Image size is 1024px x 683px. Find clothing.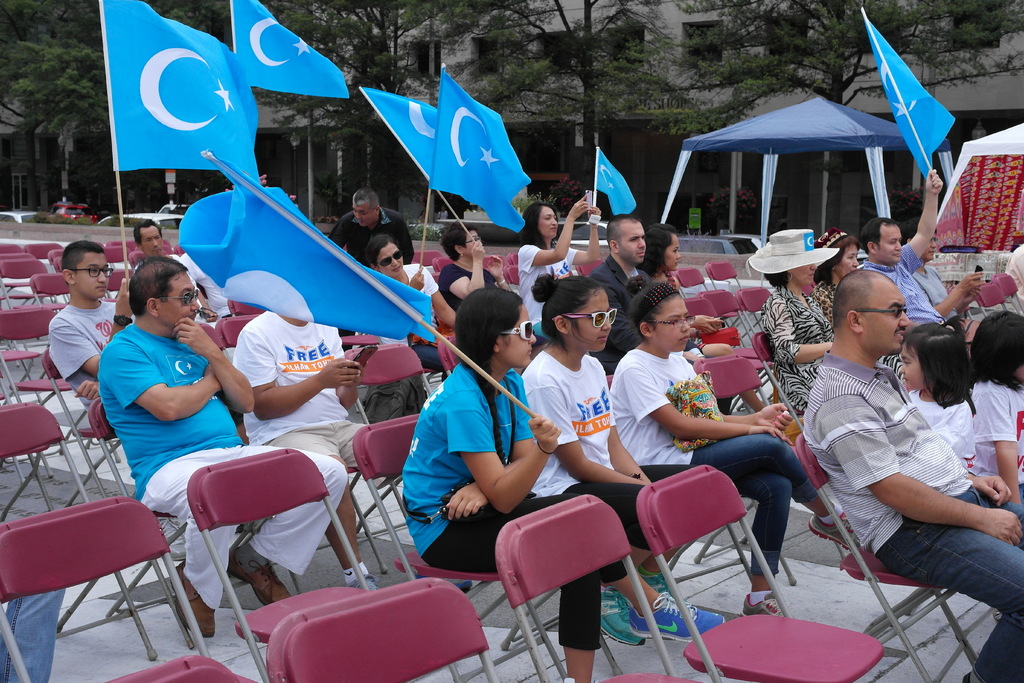
box=[861, 238, 952, 329].
